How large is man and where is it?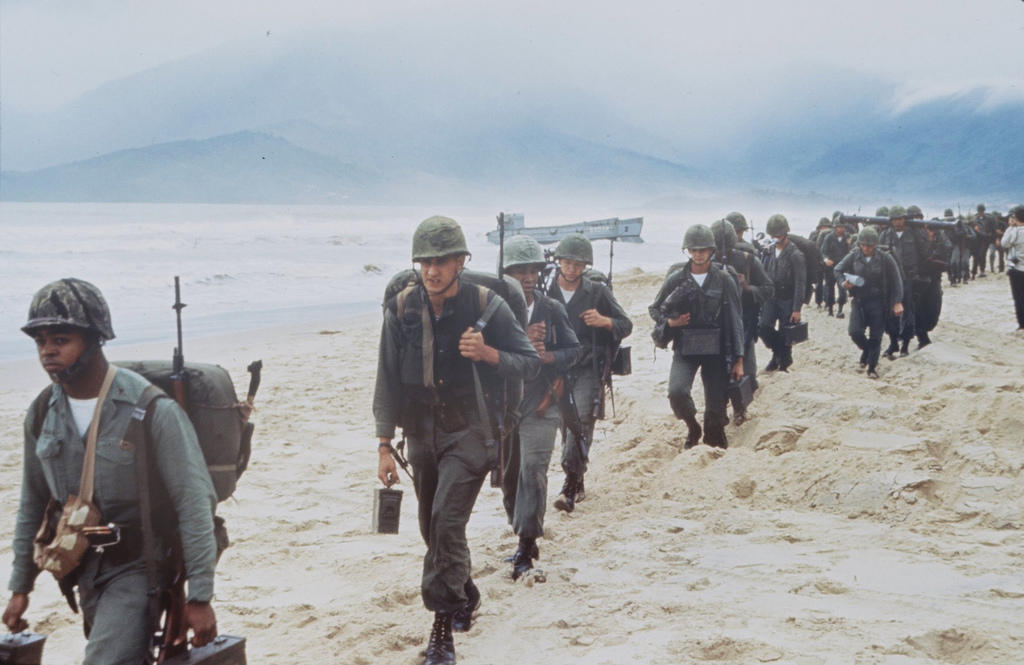
Bounding box: <box>491,231,582,573</box>.
